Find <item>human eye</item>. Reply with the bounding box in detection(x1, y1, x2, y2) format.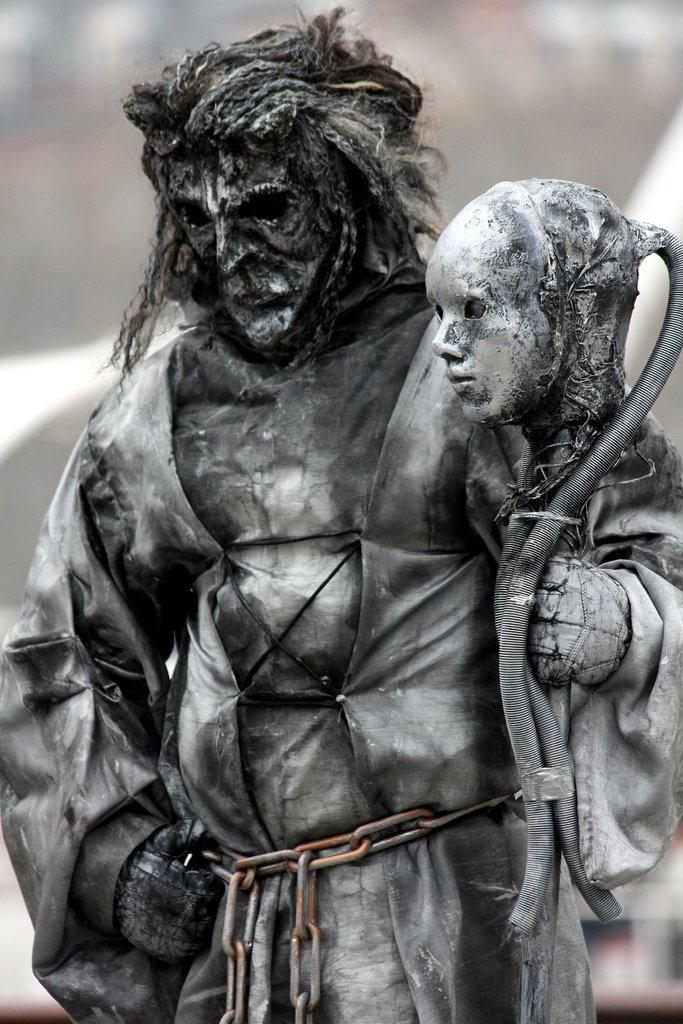
detection(238, 186, 288, 222).
